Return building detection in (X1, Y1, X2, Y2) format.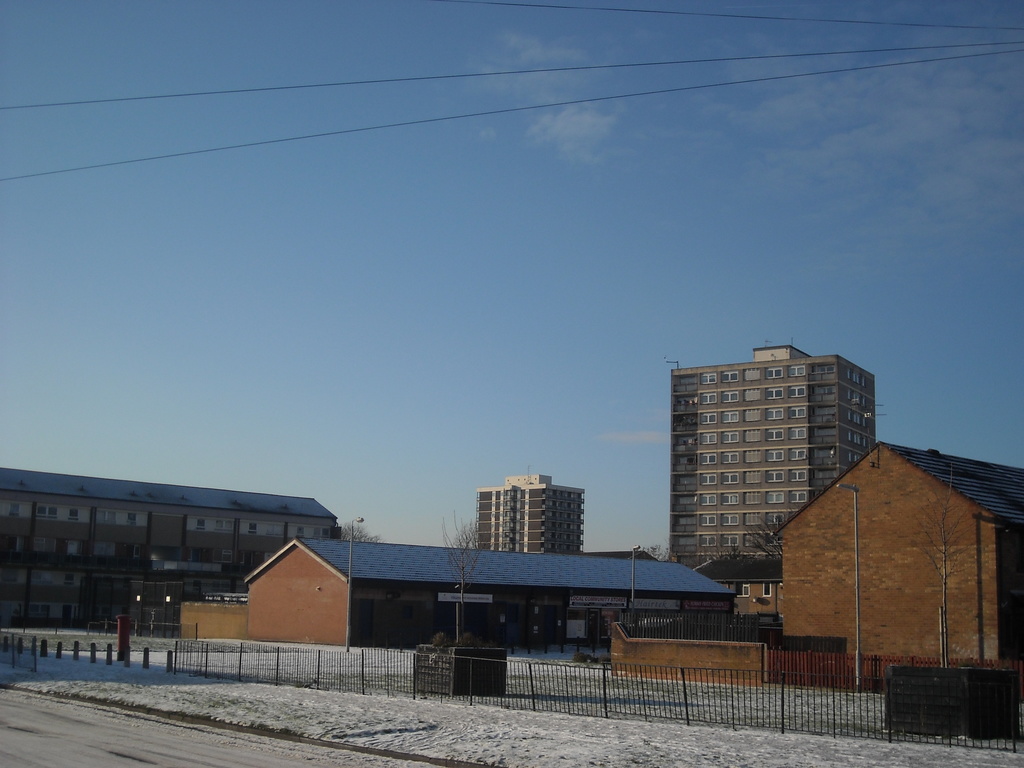
(0, 463, 345, 635).
